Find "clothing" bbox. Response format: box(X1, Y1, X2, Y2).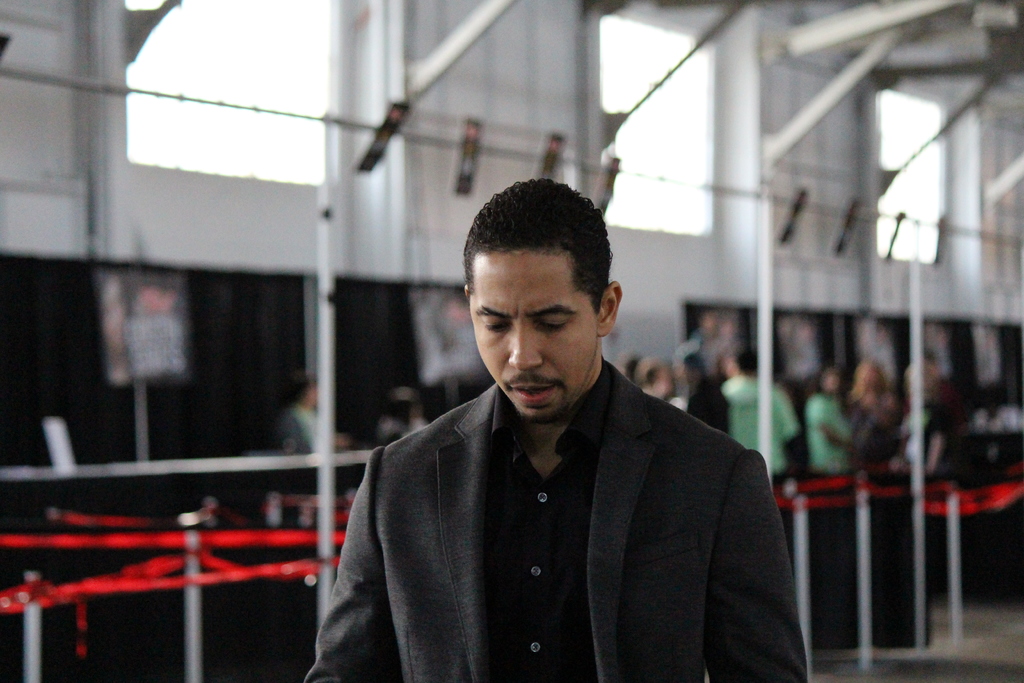
box(720, 372, 801, 491).
